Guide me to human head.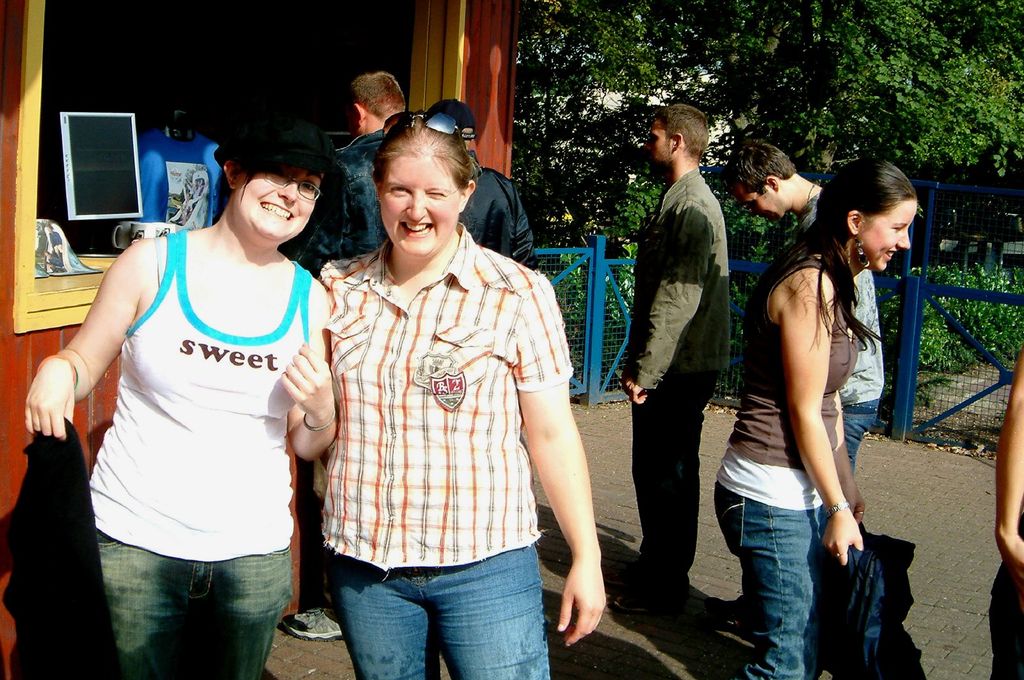
Guidance: [left=646, top=105, right=708, bottom=163].
